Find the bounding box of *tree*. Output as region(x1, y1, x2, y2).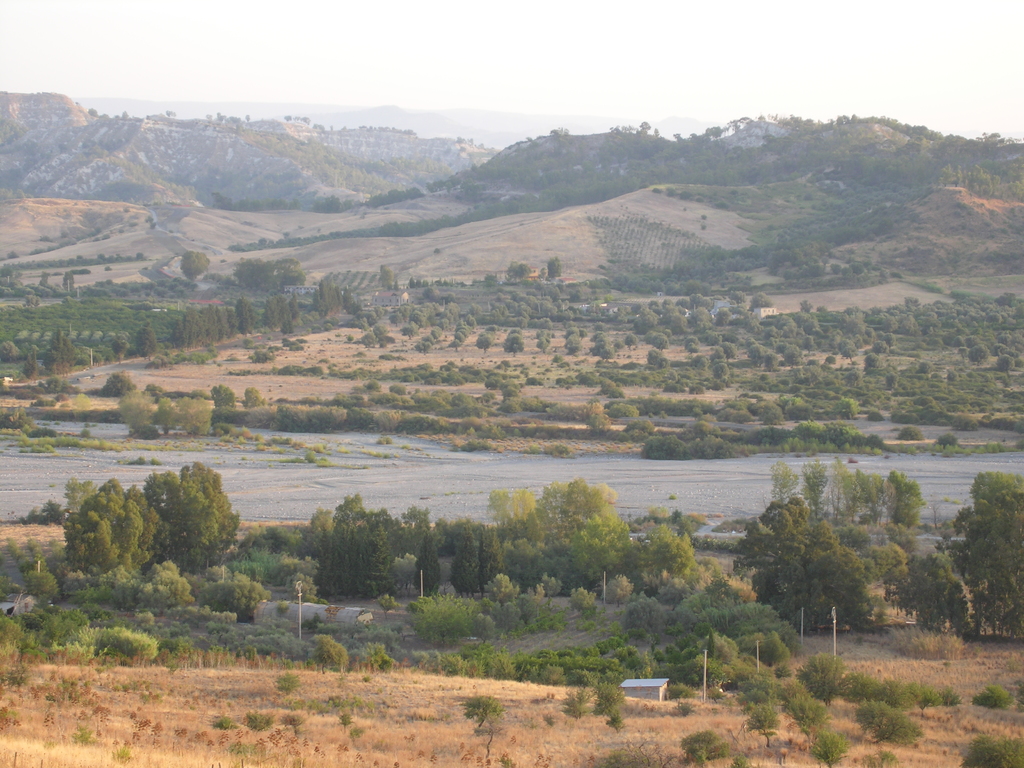
region(204, 303, 228, 343).
